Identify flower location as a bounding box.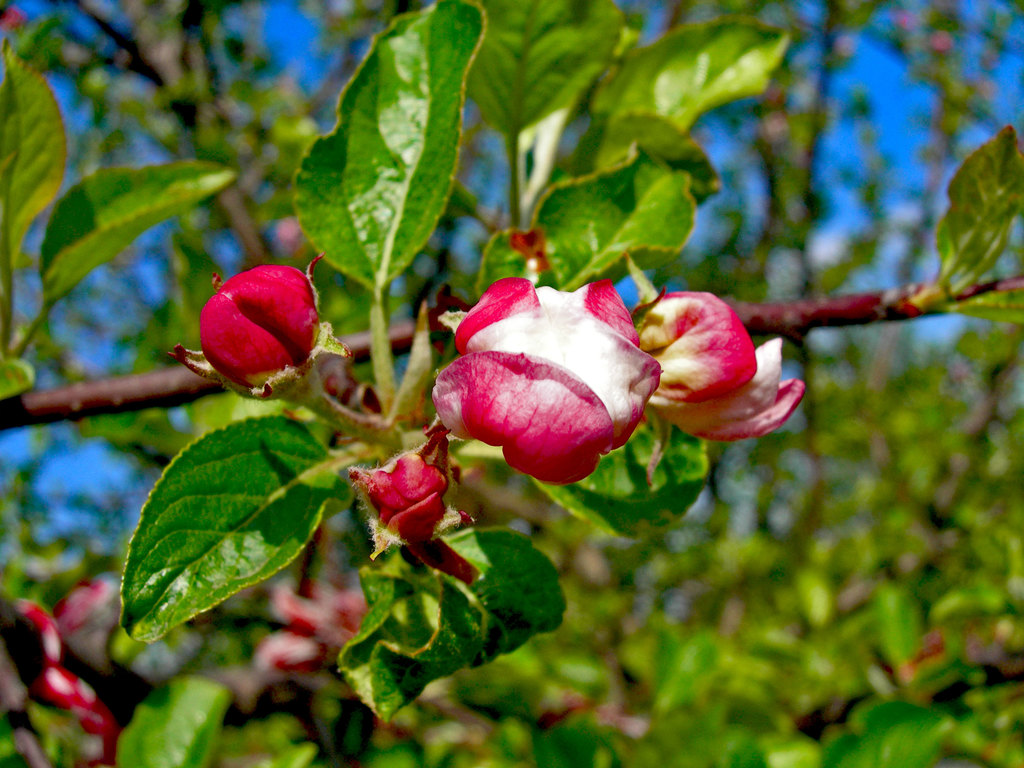
select_region(433, 277, 661, 483).
